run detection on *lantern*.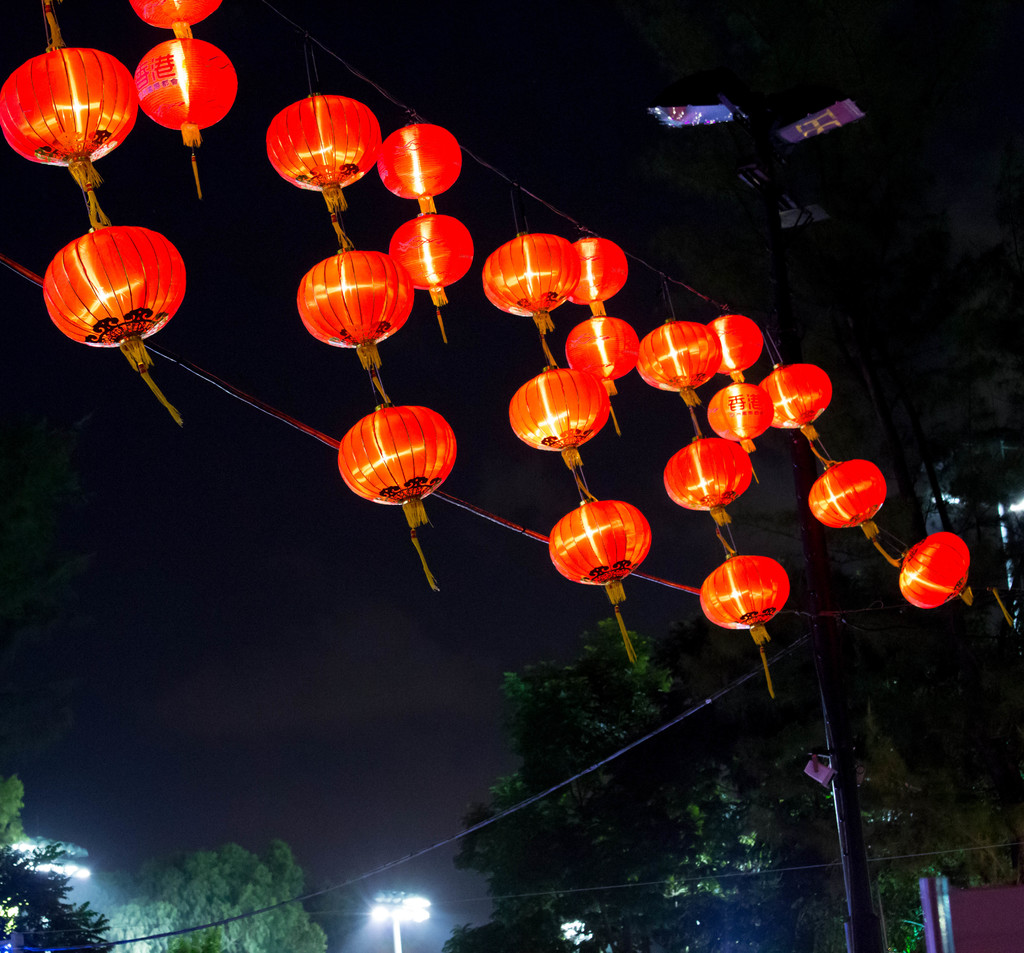
Result: (387,212,474,341).
